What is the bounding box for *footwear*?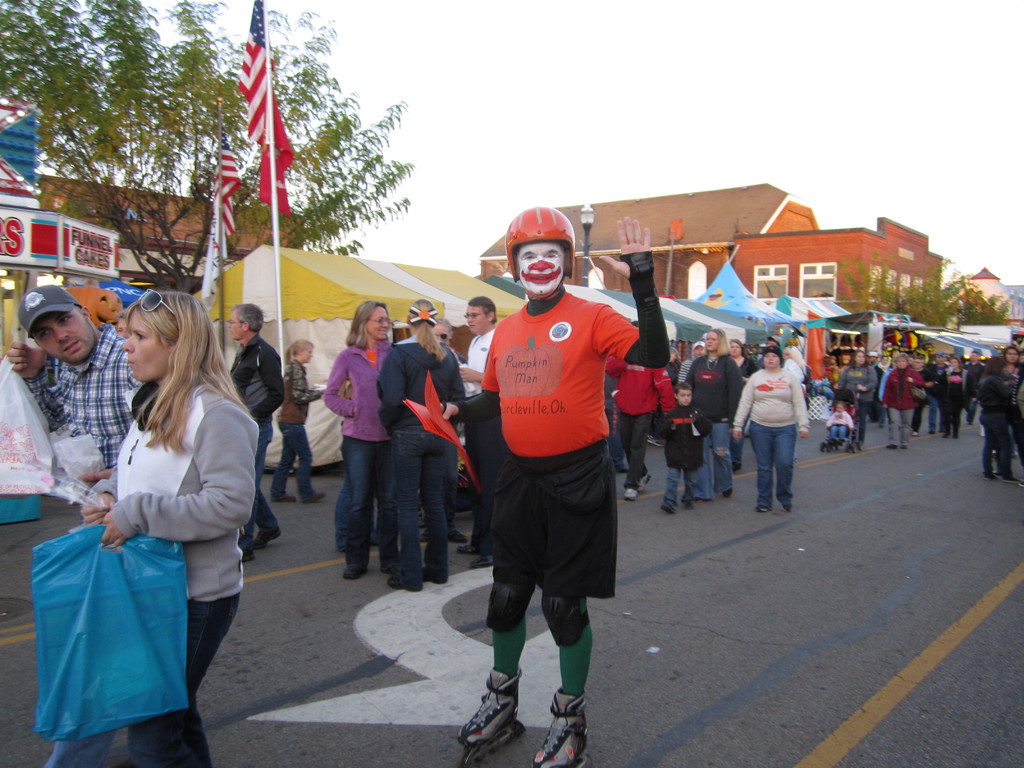
box=[986, 472, 999, 484].
